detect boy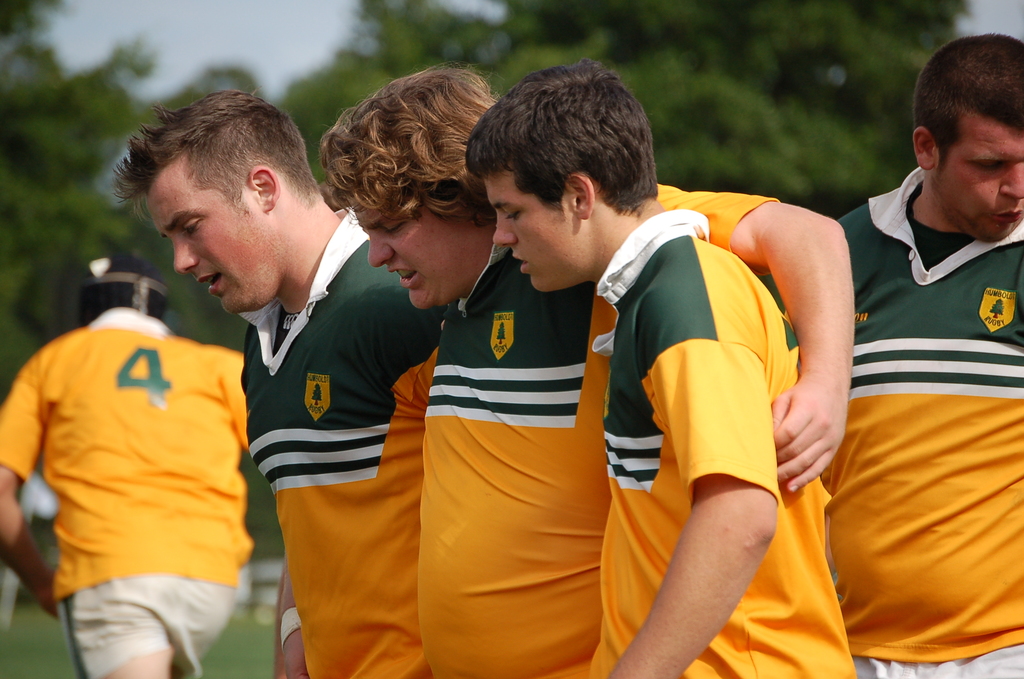
(97,80,467,678)
